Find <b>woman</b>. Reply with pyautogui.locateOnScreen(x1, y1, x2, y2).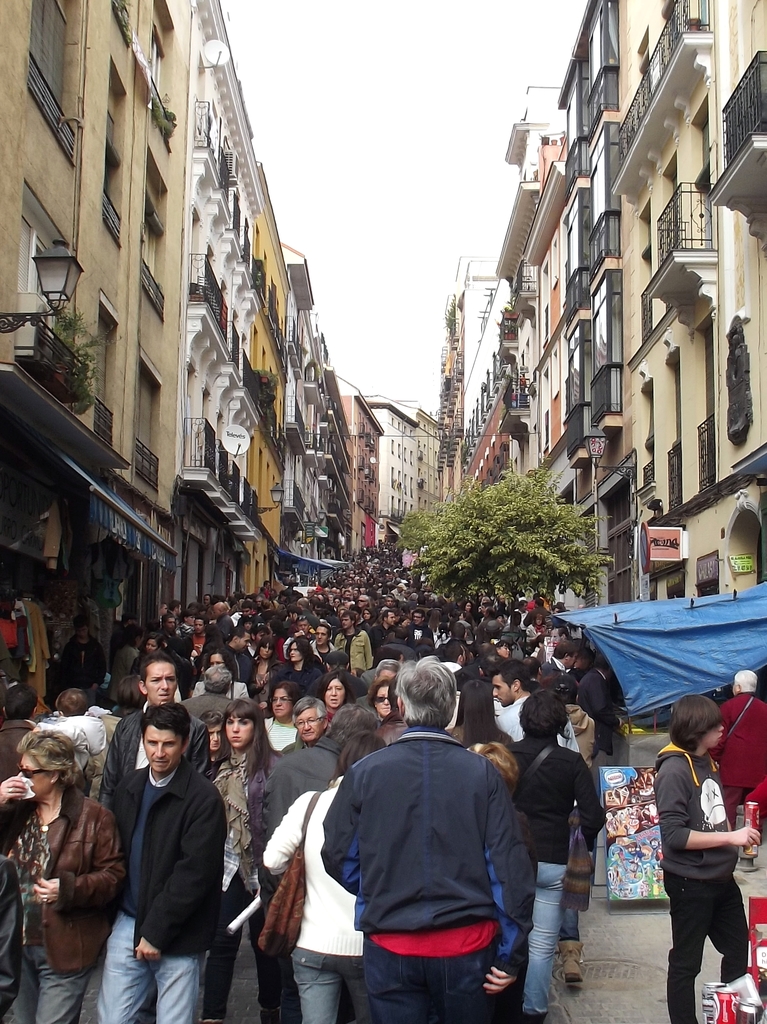
pyautogui.locateOnScreen(133, 628, 163, 676).
